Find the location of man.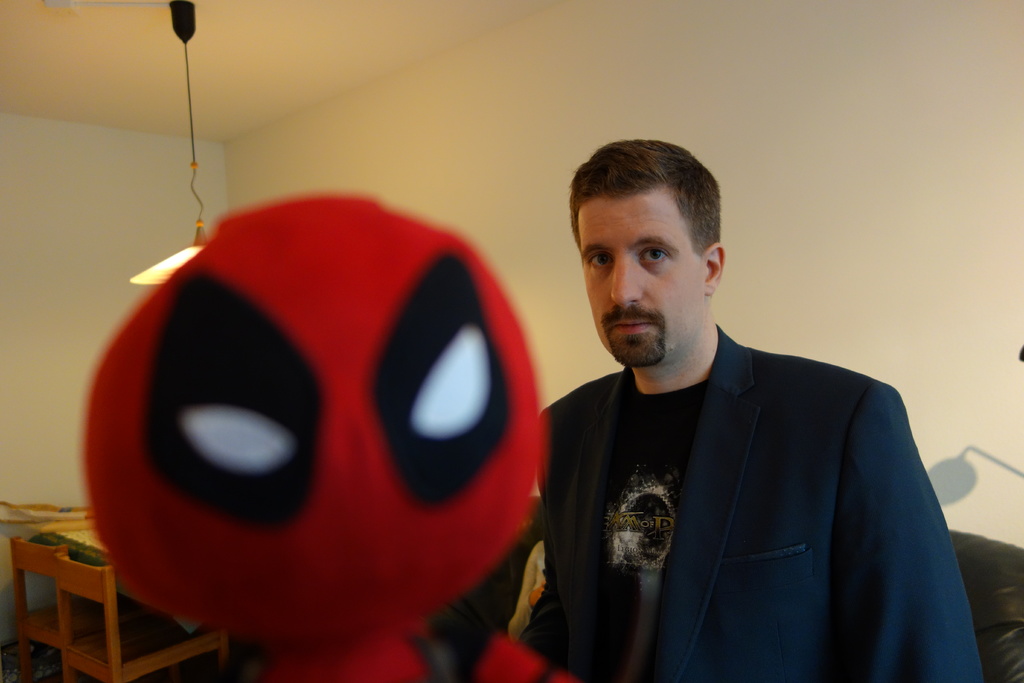
Location: bbox=[501, 144, 961, 671].
